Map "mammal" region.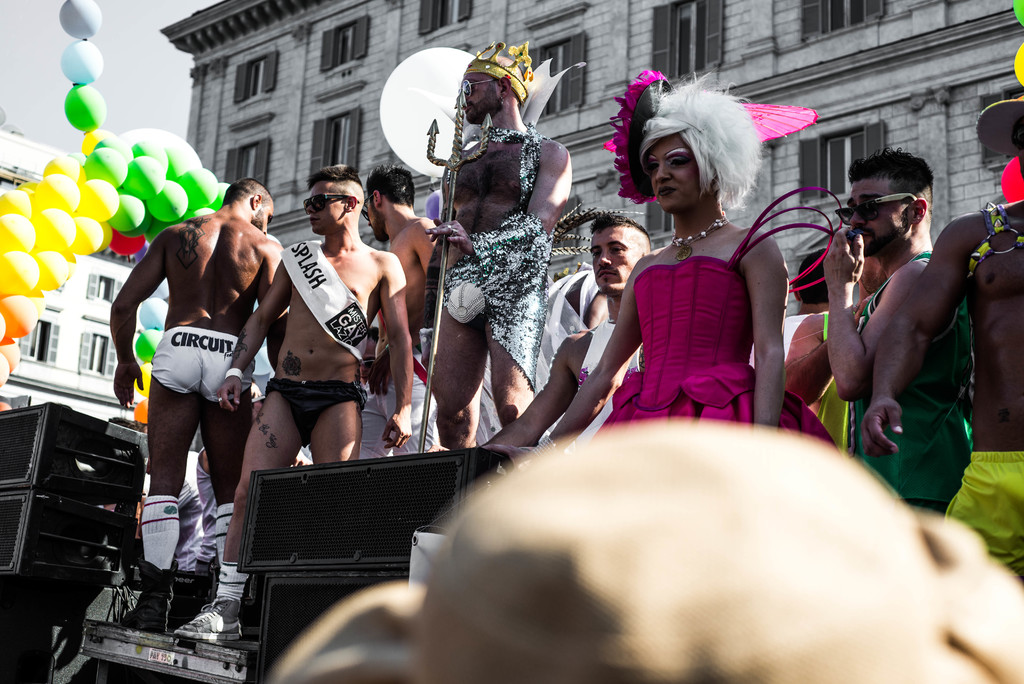
Mapped to rect(479, 205, 664, 452).
